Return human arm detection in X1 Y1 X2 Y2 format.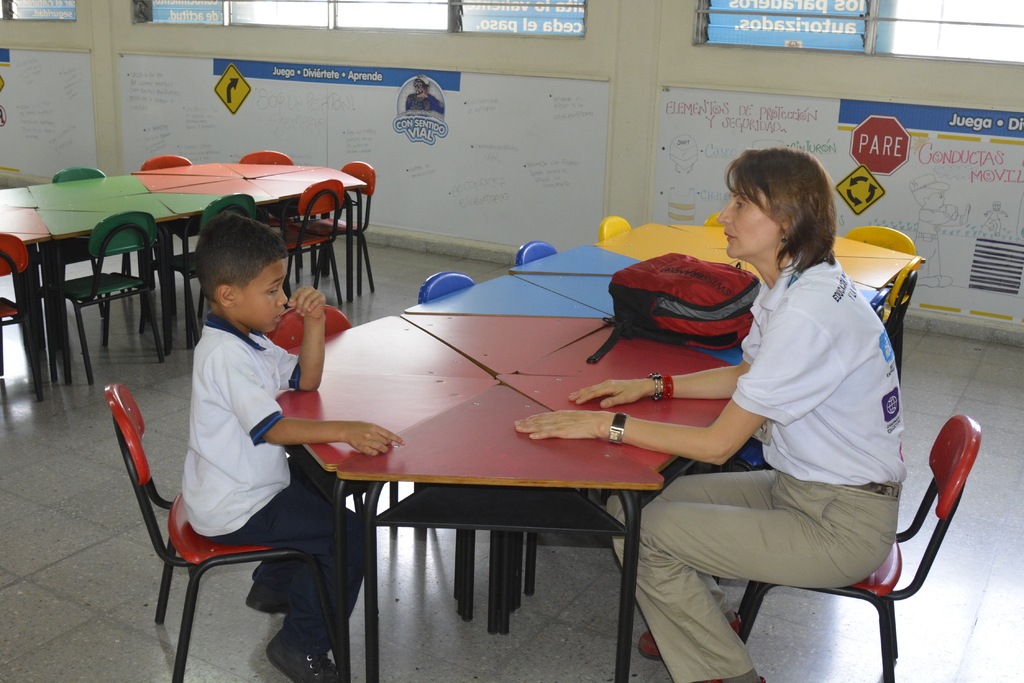
268 283 324 390.
